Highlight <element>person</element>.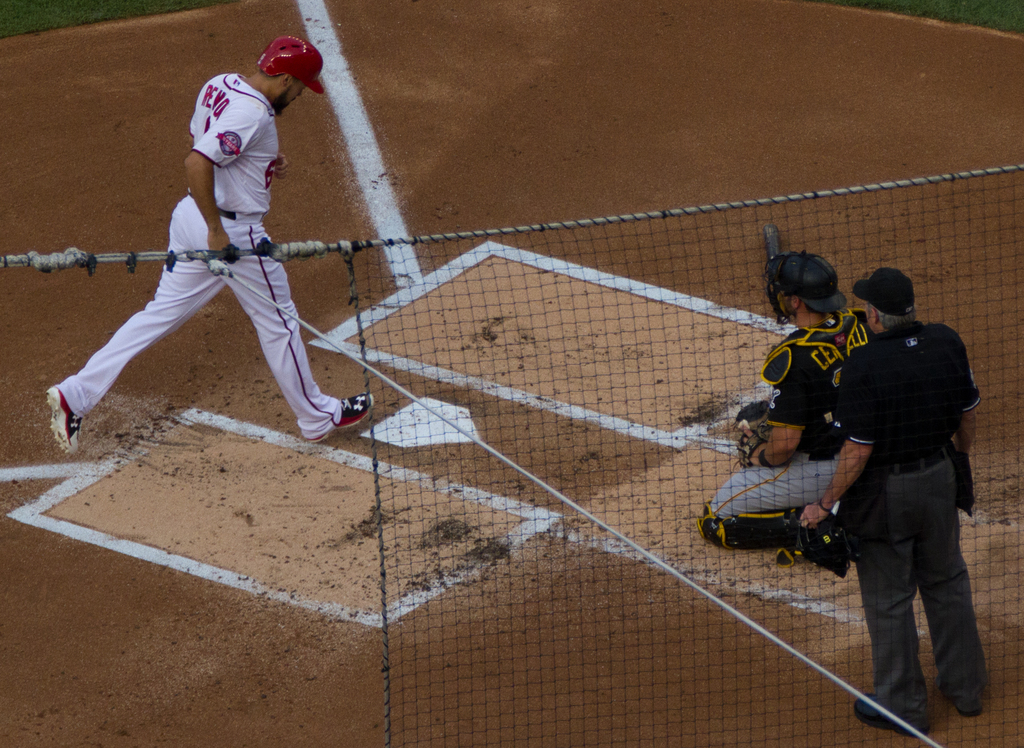
Highlighted region: {"x1": 700, "y1": 250, "x2": 874, "y2": 574}.
